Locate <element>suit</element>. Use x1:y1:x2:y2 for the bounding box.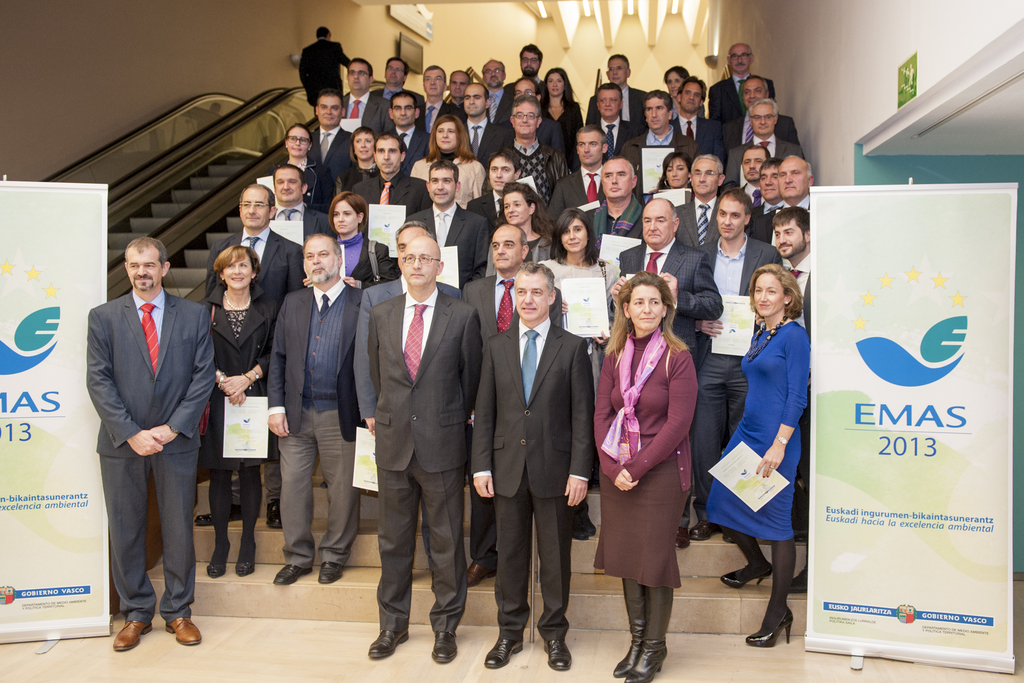
739:180:761:204.
